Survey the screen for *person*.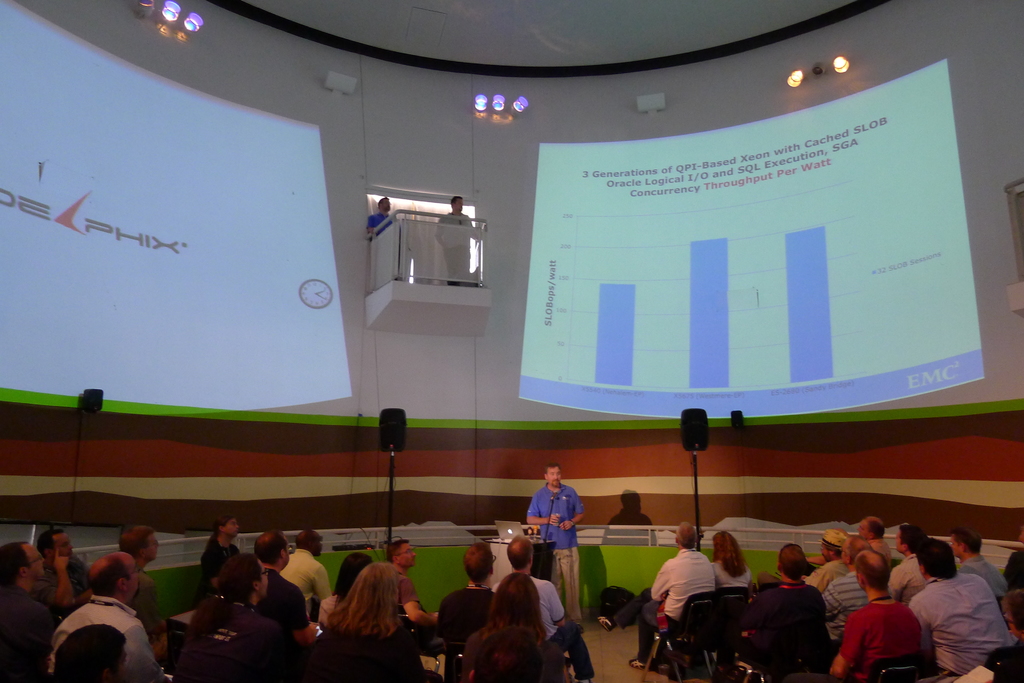
Survey found: region(824, 546, 922, 682).
